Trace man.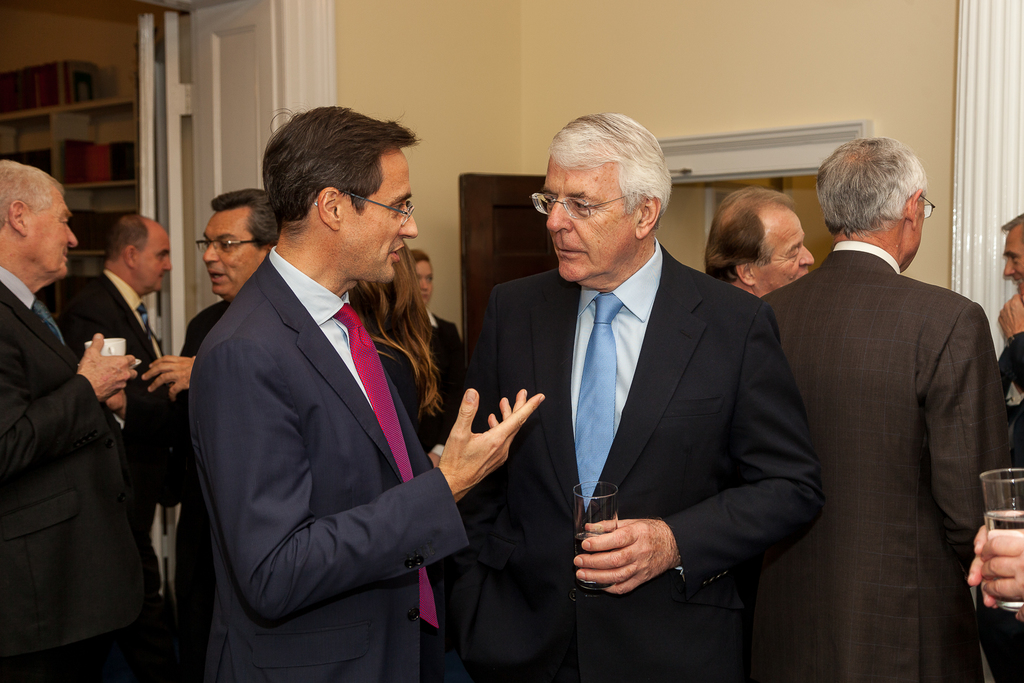
Traced to (73,207,173,595).
